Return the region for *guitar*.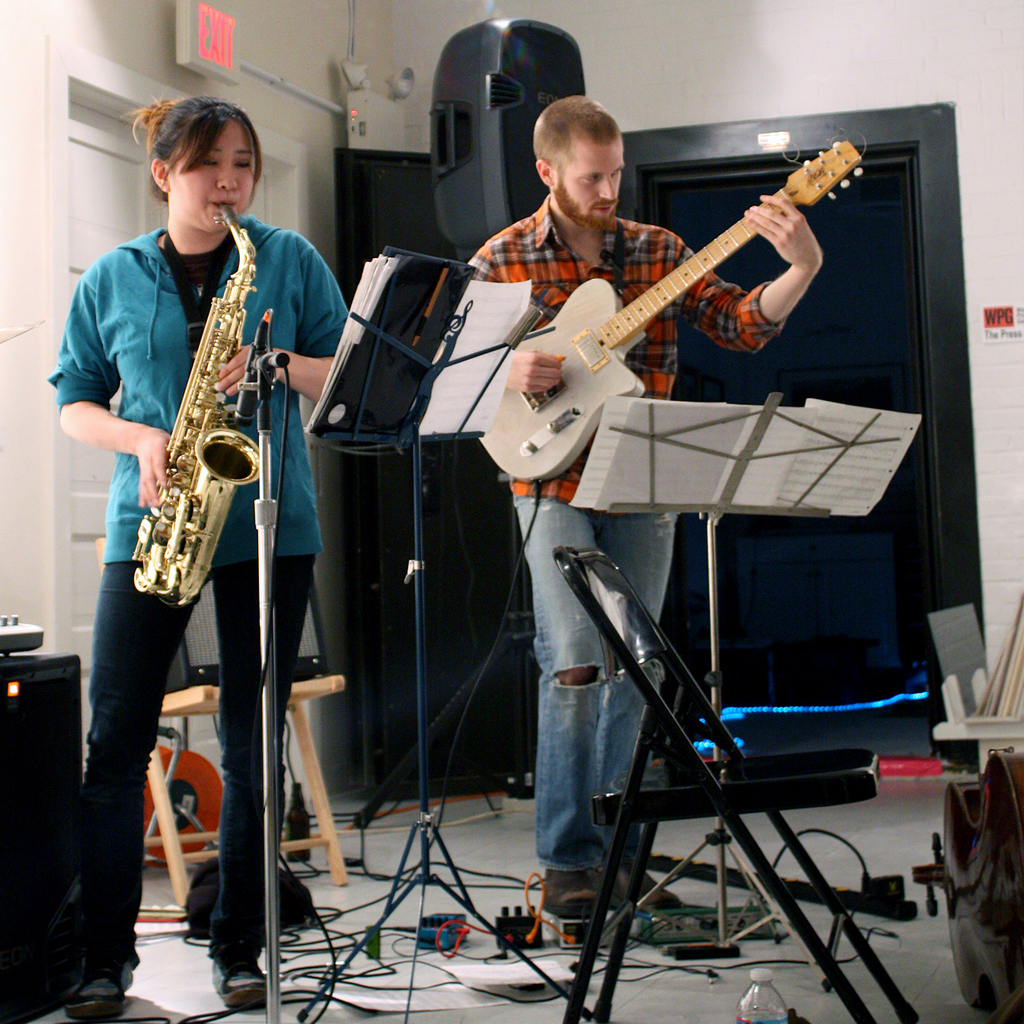
box(472, 131, 865, 502).
